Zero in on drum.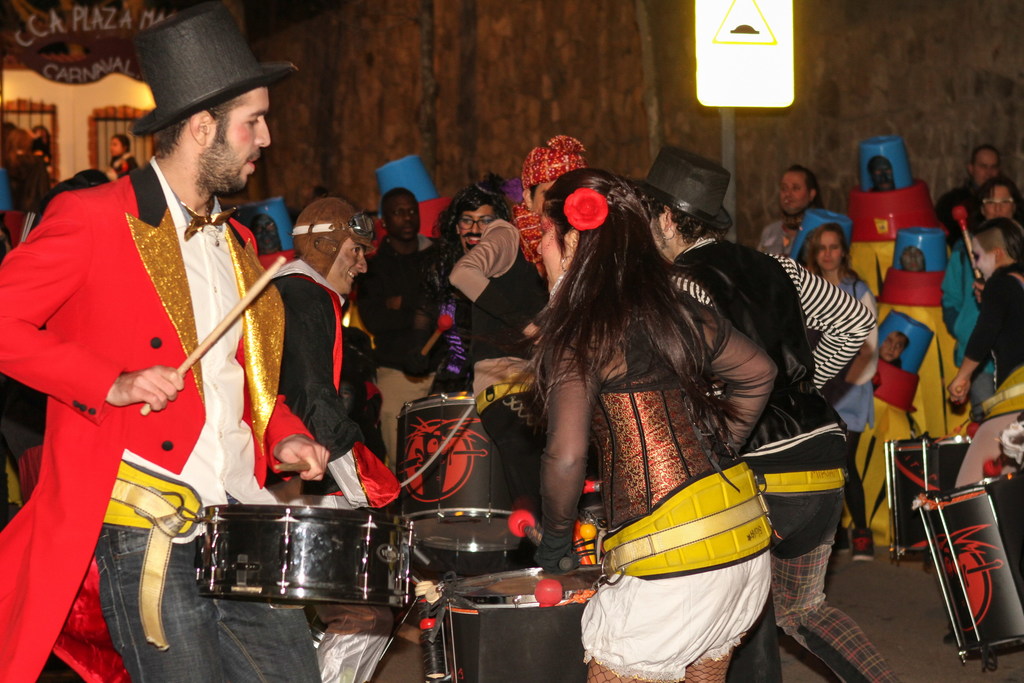
Zeroed in: bbox=[436, 542, 595, 602].
